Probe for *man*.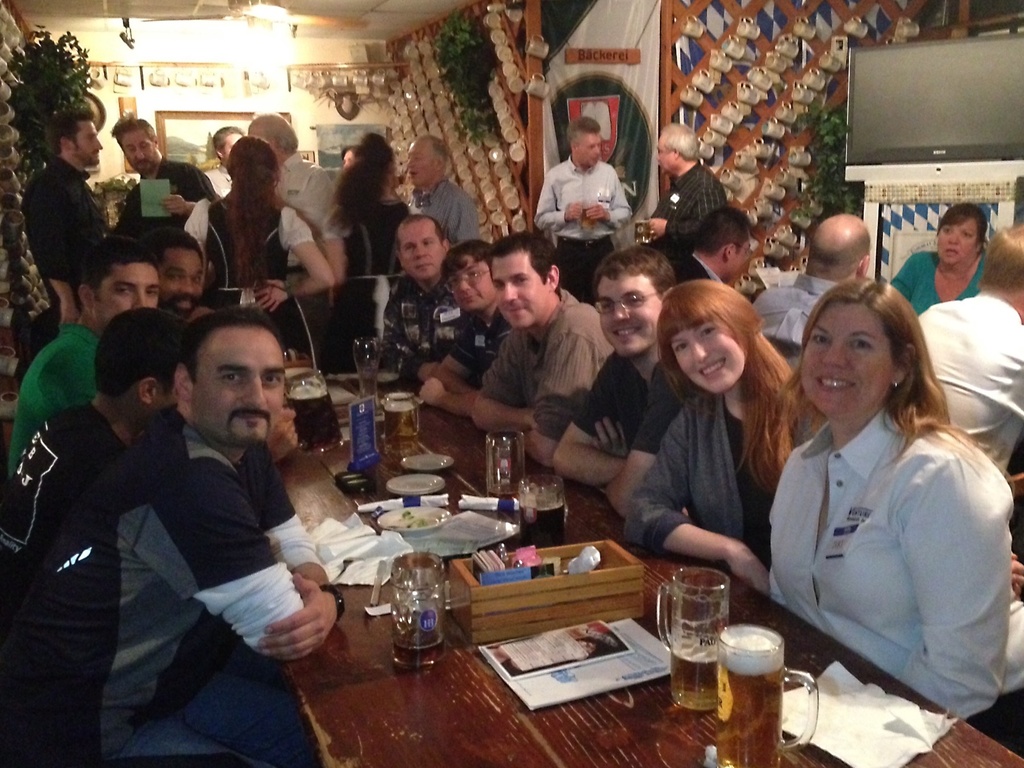
Probe result: BBox(382, 213, 461, 378).
